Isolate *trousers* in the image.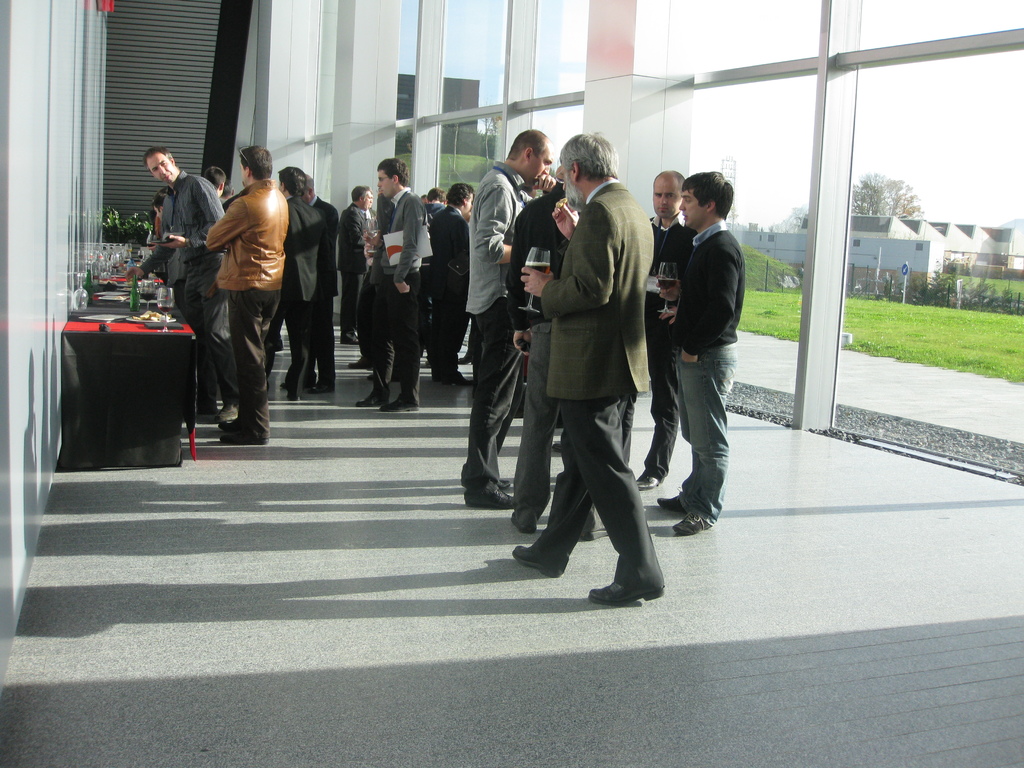
Isolated region: 345 273 365 339.
